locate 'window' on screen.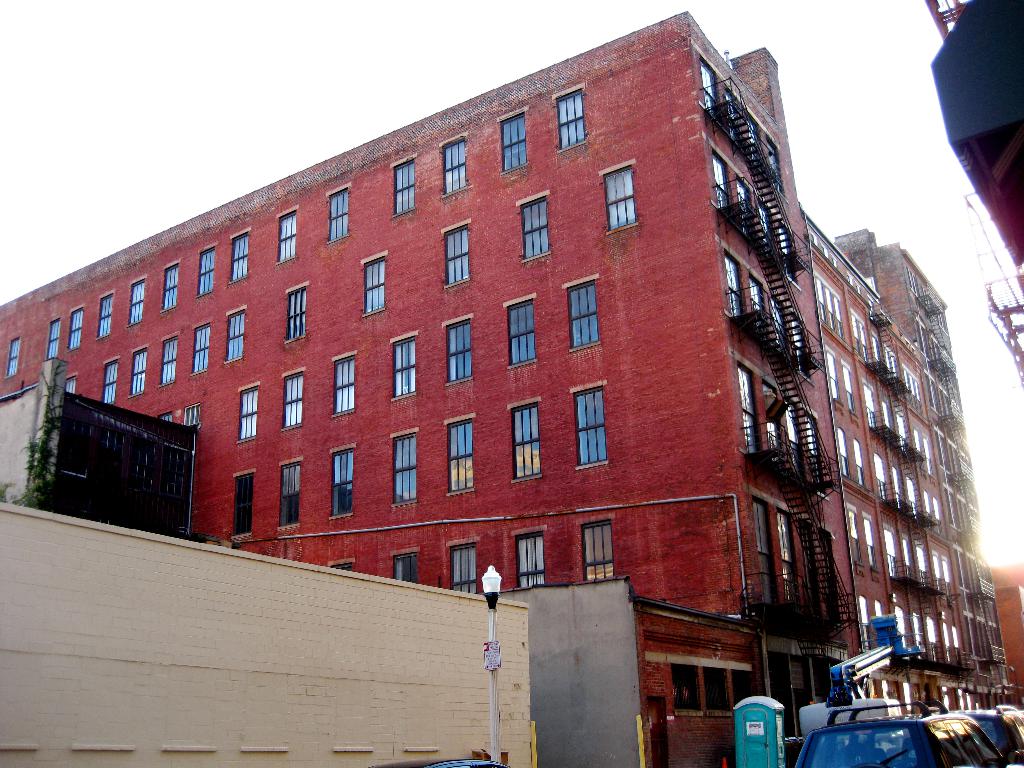
On screen at left=164, top=262, right=181, bottom=309.
